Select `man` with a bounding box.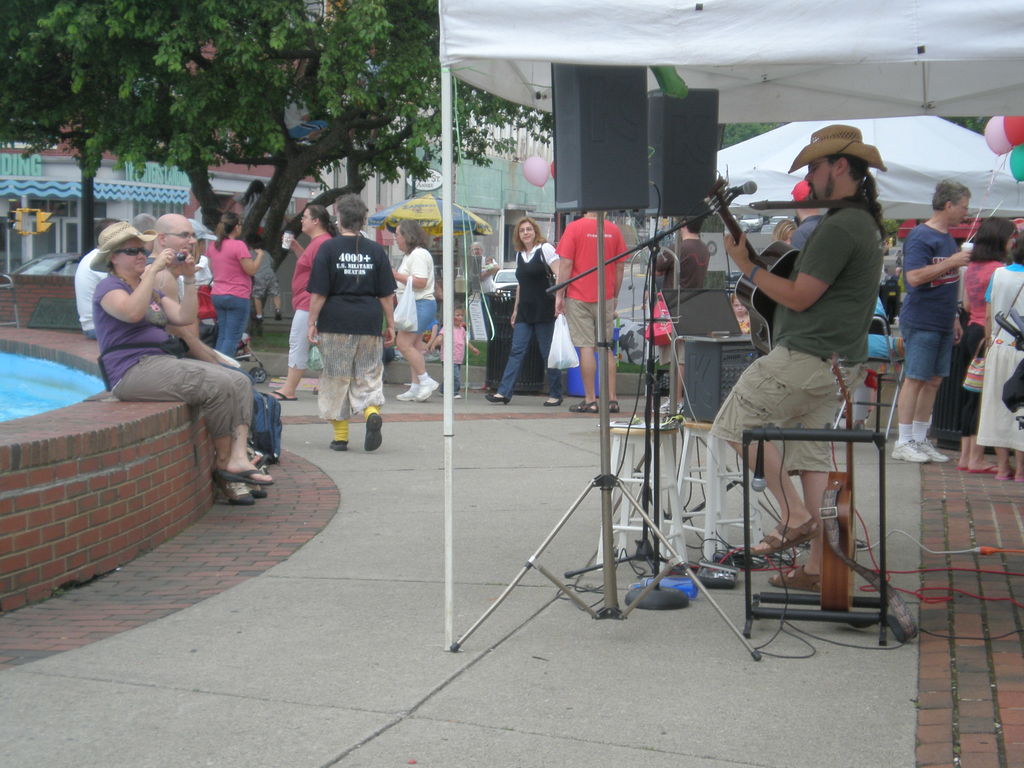
(546, 206, 628, 415).
